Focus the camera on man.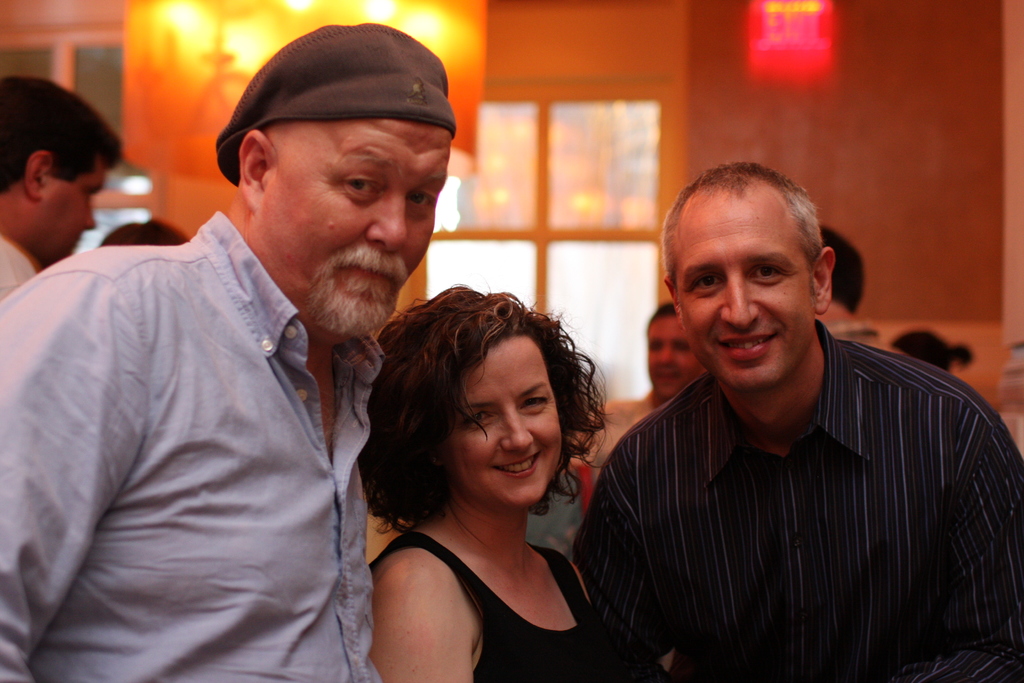
Focus region: bbox=(0, 20, 460, 682).
